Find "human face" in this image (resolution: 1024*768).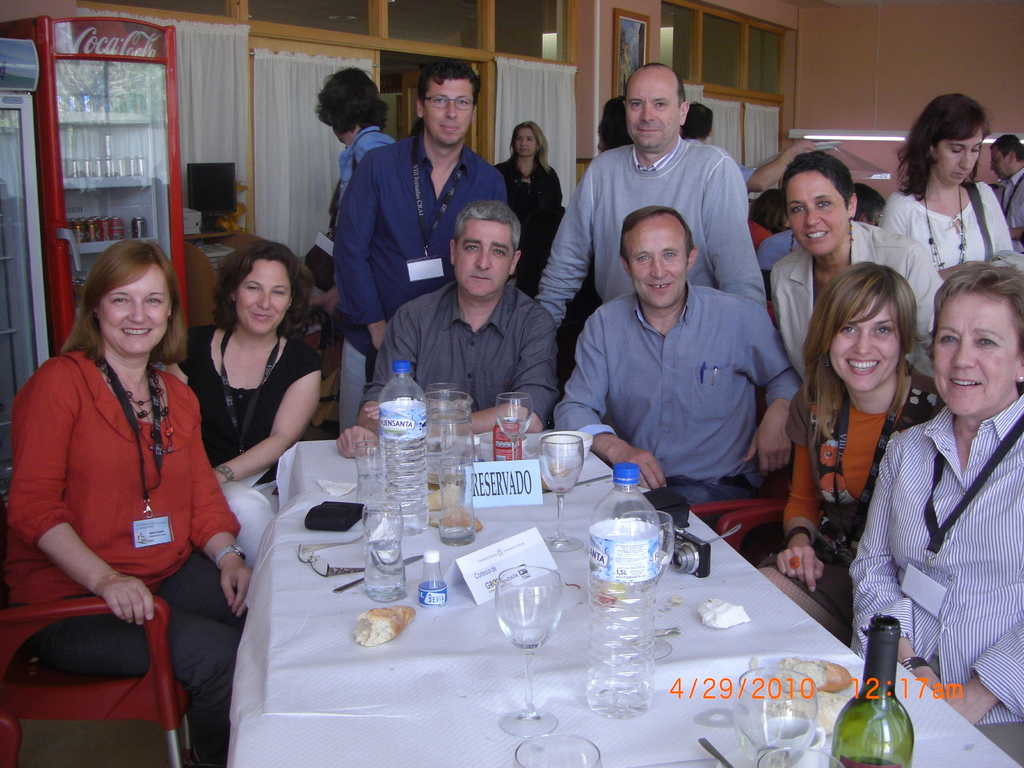
Rect(425, 80, 474, 145).
